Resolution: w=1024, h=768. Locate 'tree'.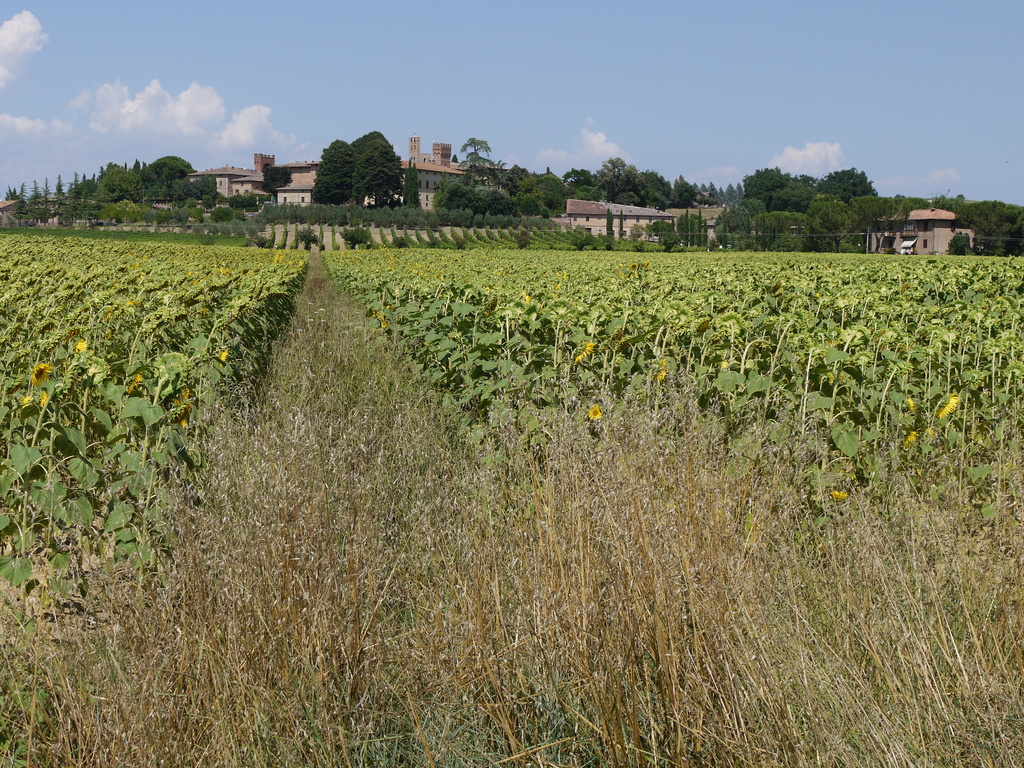
[left=454, top=136, right=496, bottom=186].
